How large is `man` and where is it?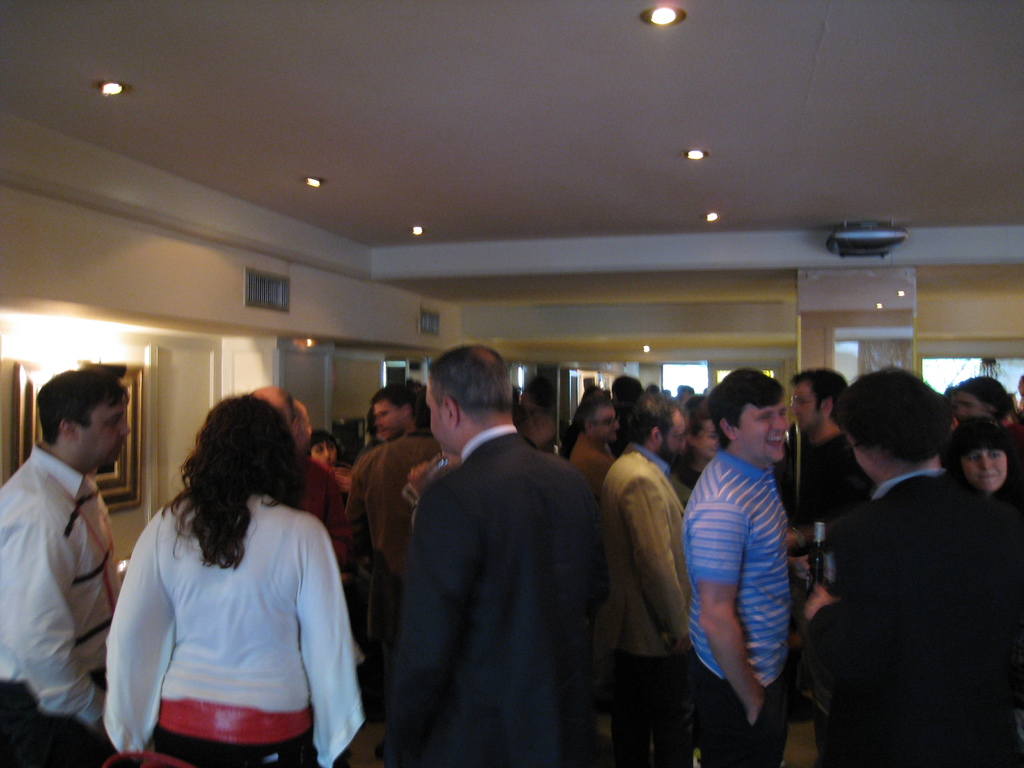
Bounding box: [681,373,793,767].
